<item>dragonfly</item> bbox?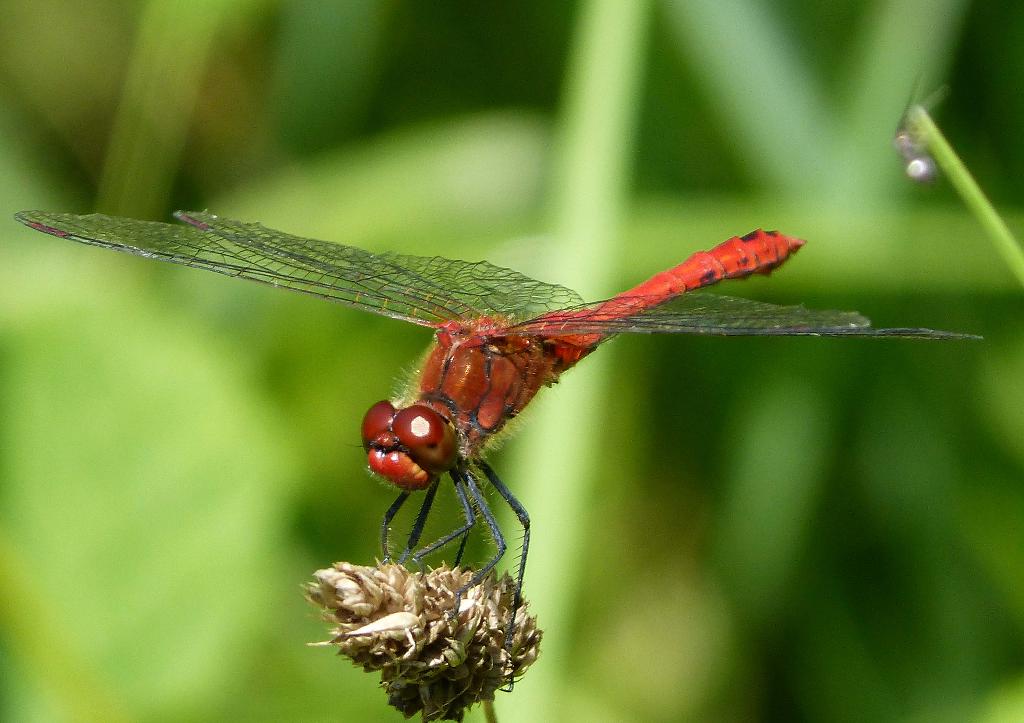
Rect(6, 209, 981, 692)
